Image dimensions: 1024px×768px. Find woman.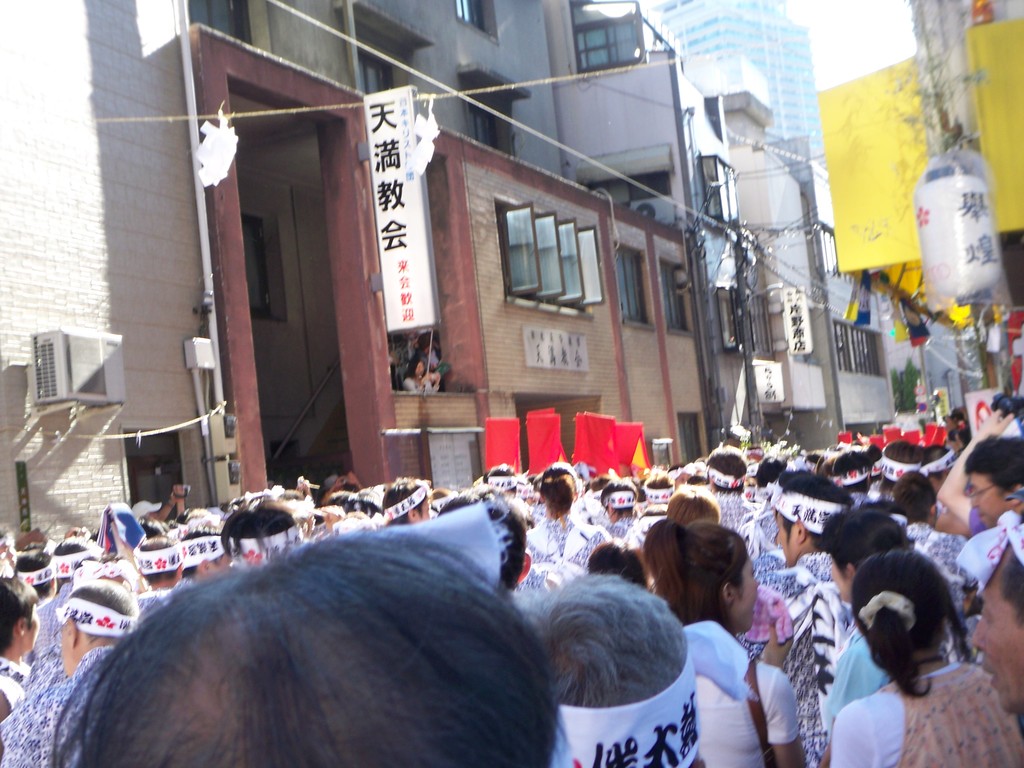
(679, 450, 786, 559).
